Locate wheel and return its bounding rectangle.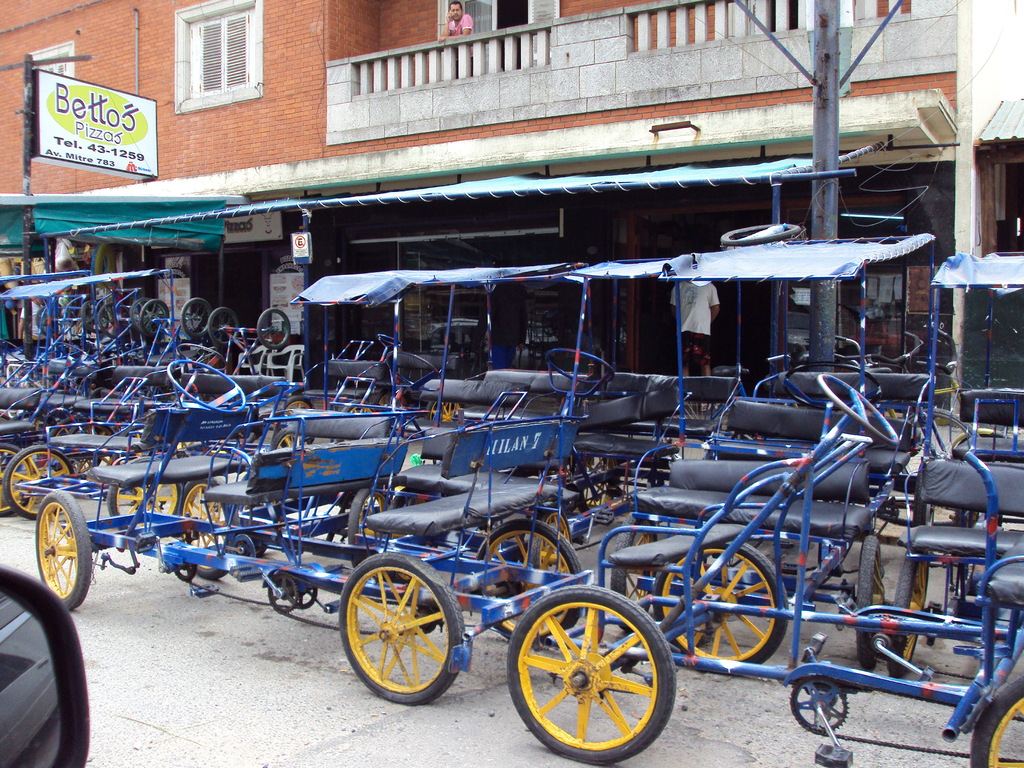
bbox=(138, 298, 169, 336).
